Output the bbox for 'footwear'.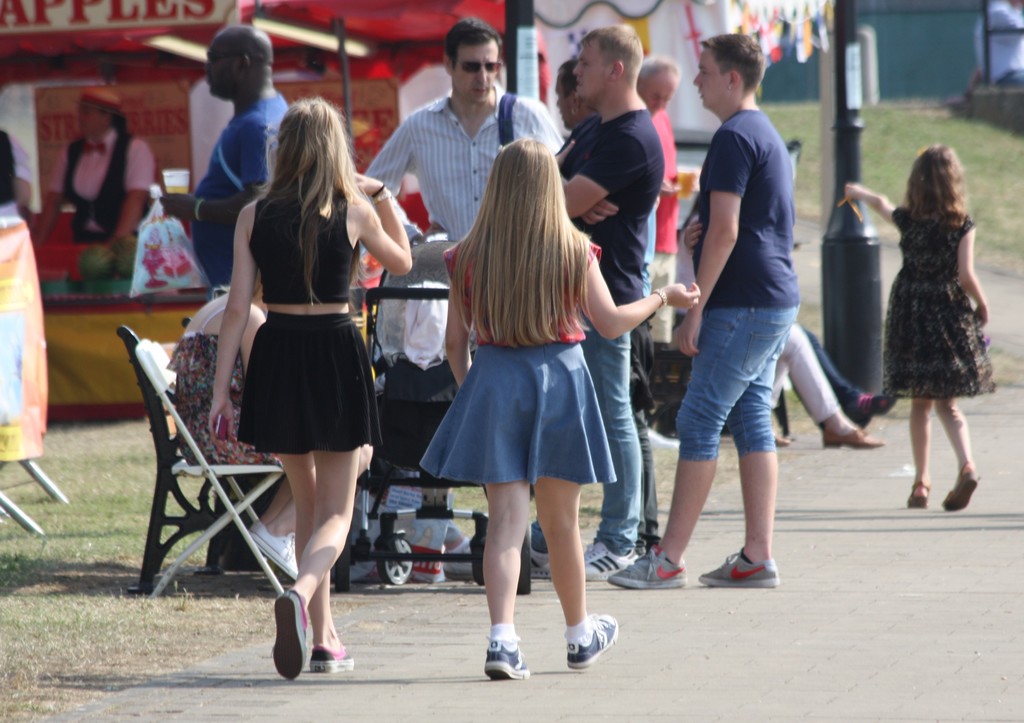
{"left": 273, "top": 584, "right": 308, "bottom": 676}.
